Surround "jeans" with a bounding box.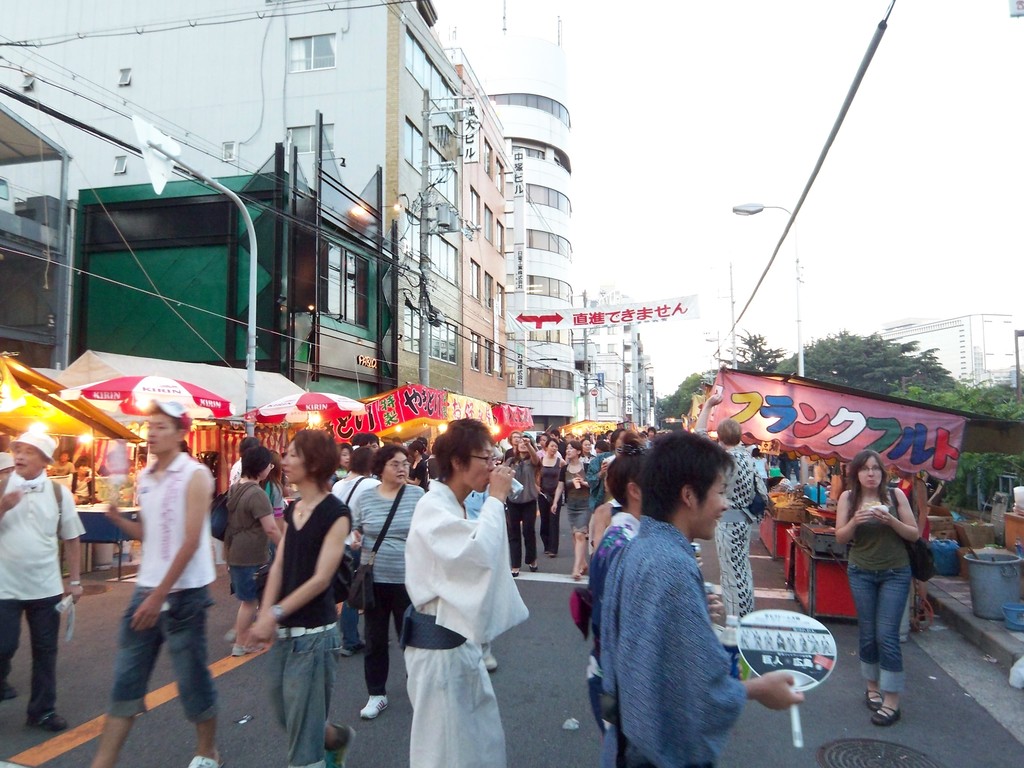
l=105, t=567, r=232, b=751.
